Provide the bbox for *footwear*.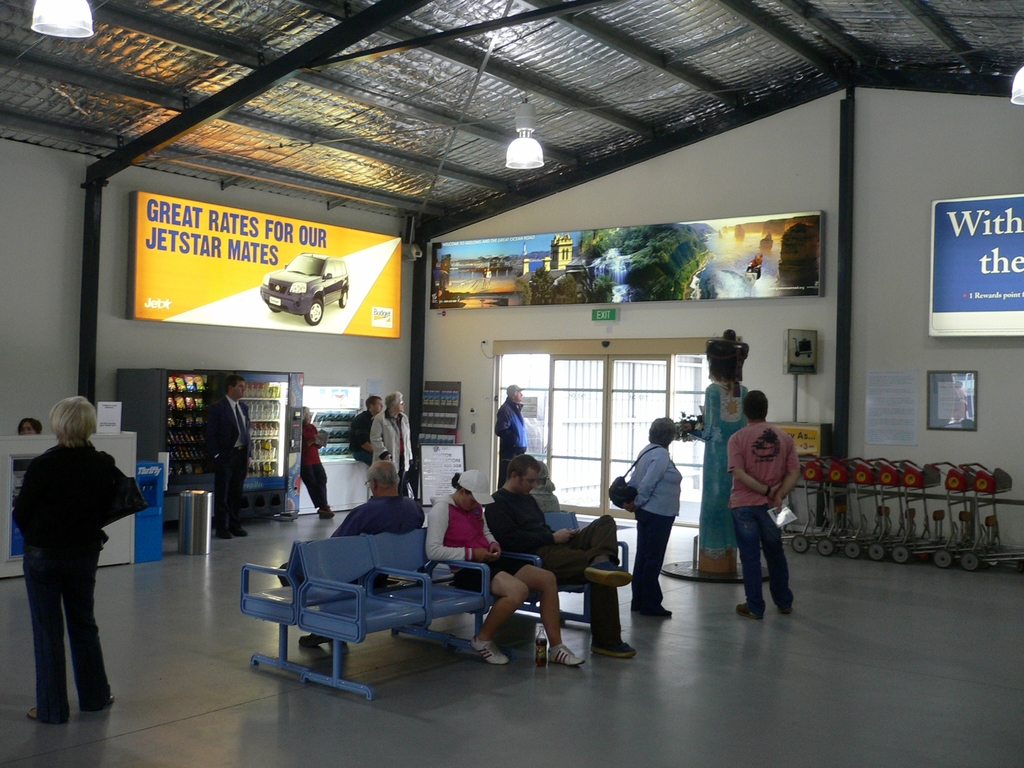
(x1=778, y1=597, x2=792, y2=616).
